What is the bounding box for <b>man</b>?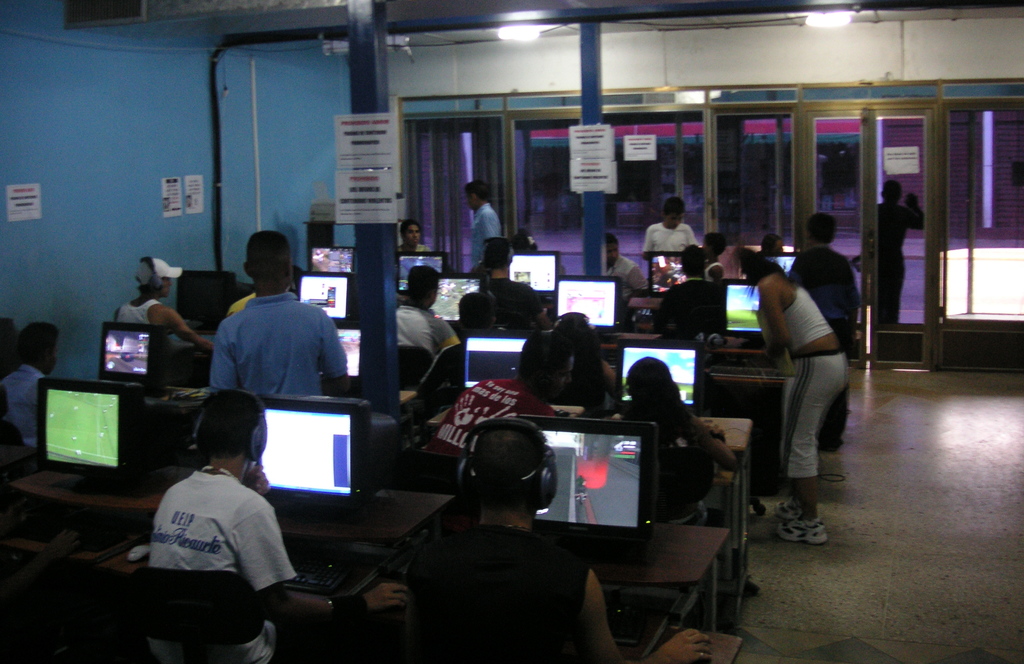
[x1=607, y1=235, x2=647, y2=290].
